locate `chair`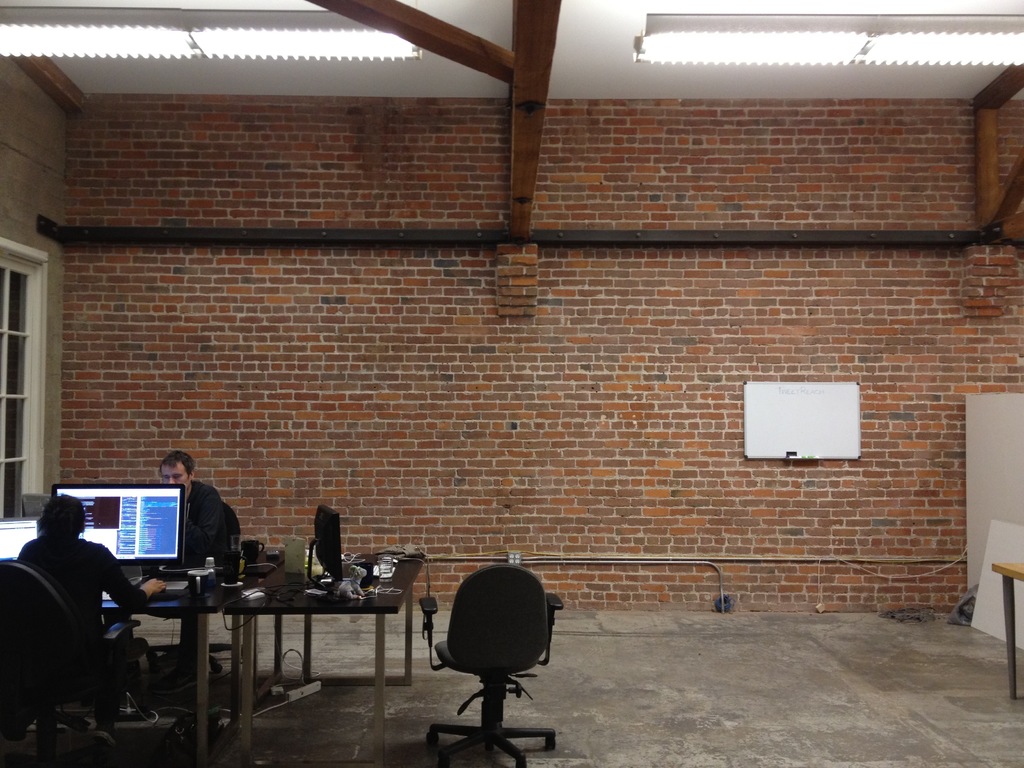
detection(420, 579, 562, 742)
